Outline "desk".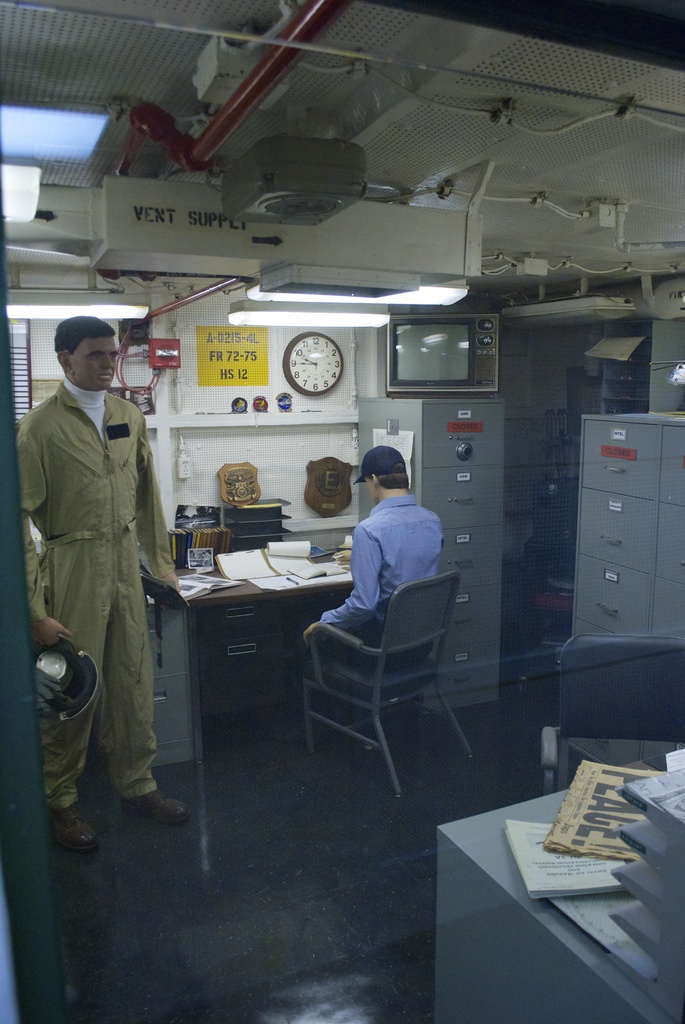
Outline: {"left": 136, "top": 536, "right": 374, "bottom": 771}.
